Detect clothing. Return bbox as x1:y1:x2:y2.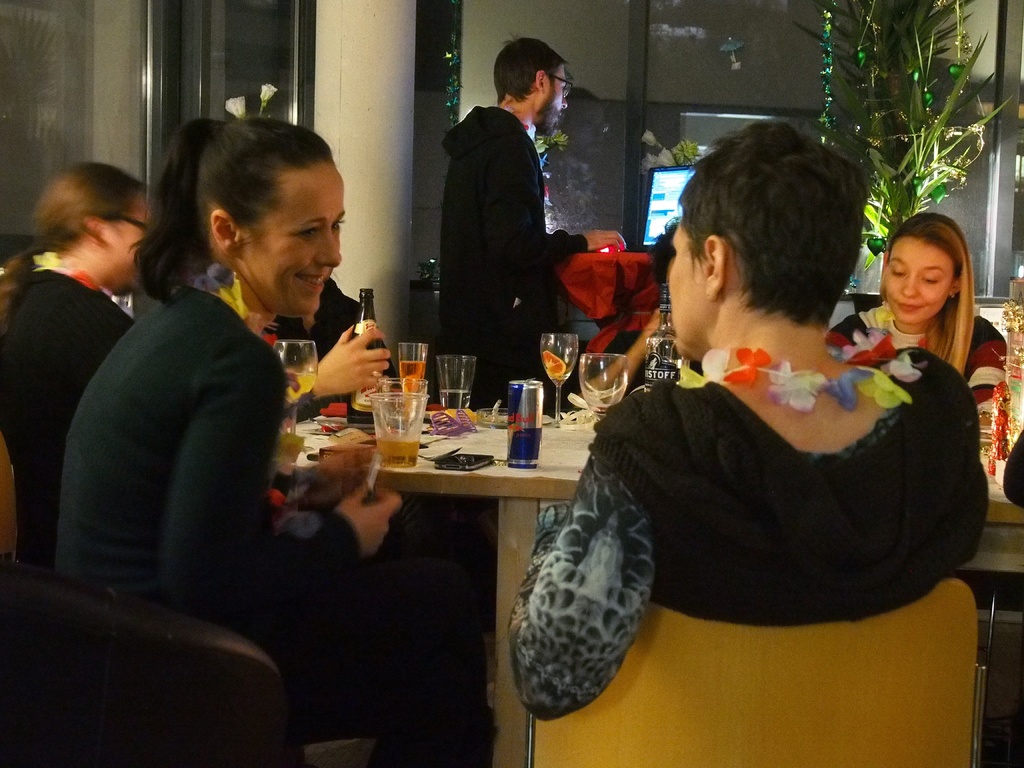
64:277:493:767.
